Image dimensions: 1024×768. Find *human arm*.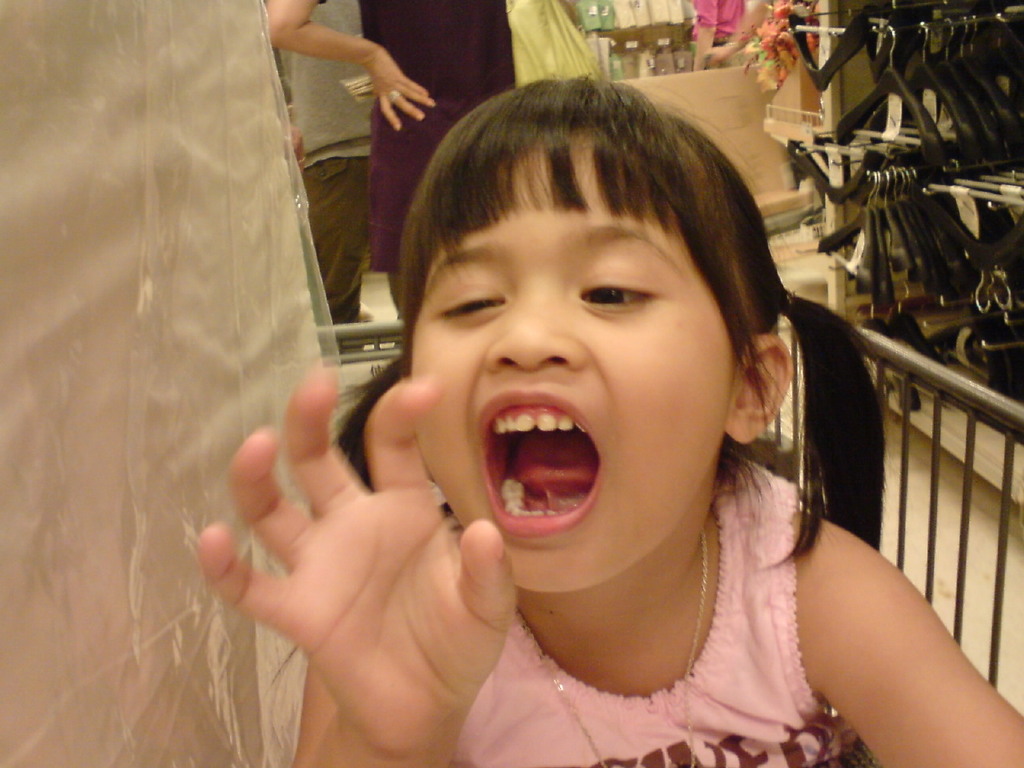
bbox=[701, 0, 780, 68].
